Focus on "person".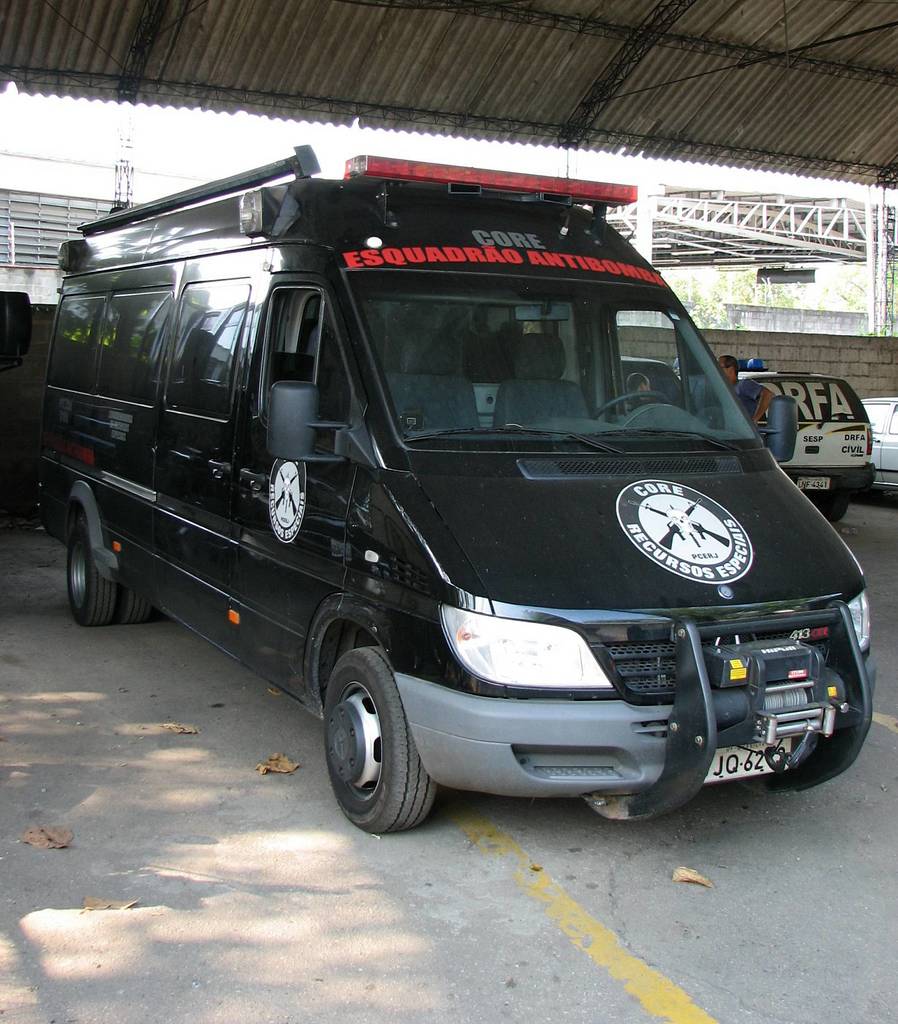
Focused at [716,349,785,440].
